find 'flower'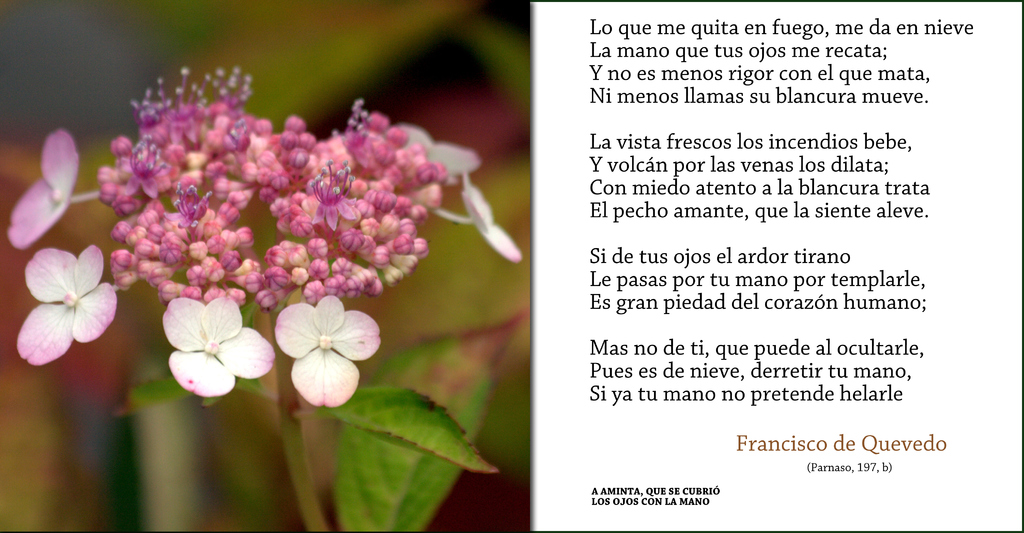
rect(392, 123, 483, 181)
